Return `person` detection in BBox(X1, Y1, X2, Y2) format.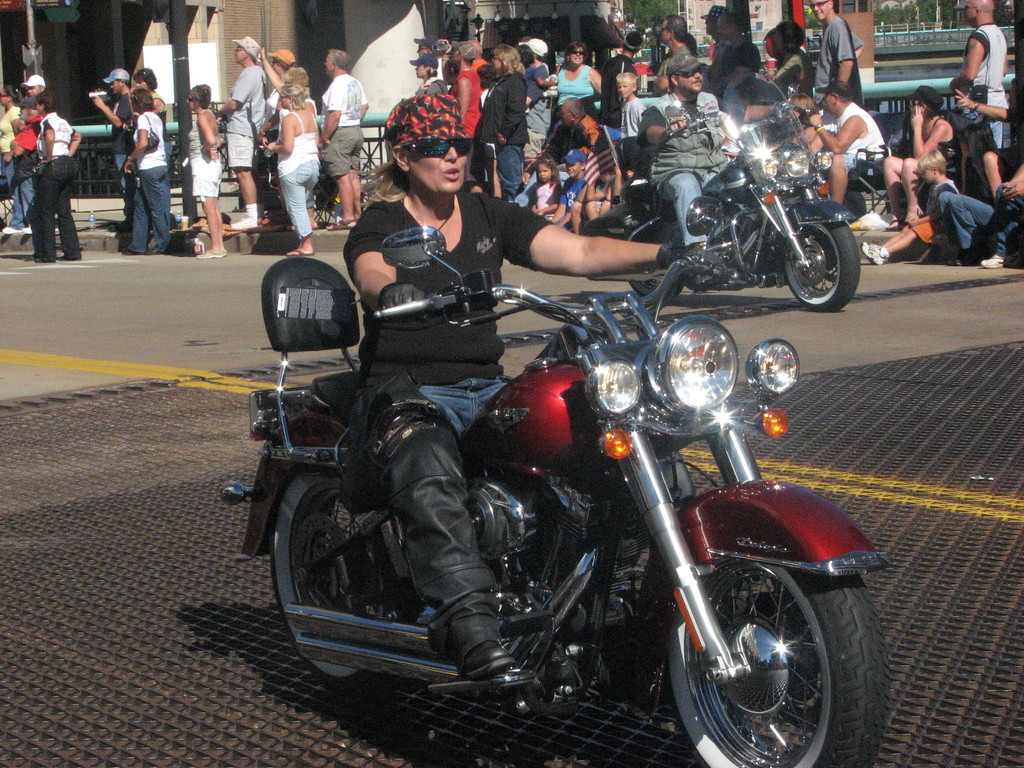
BBox(29, 90, 82, 268).
